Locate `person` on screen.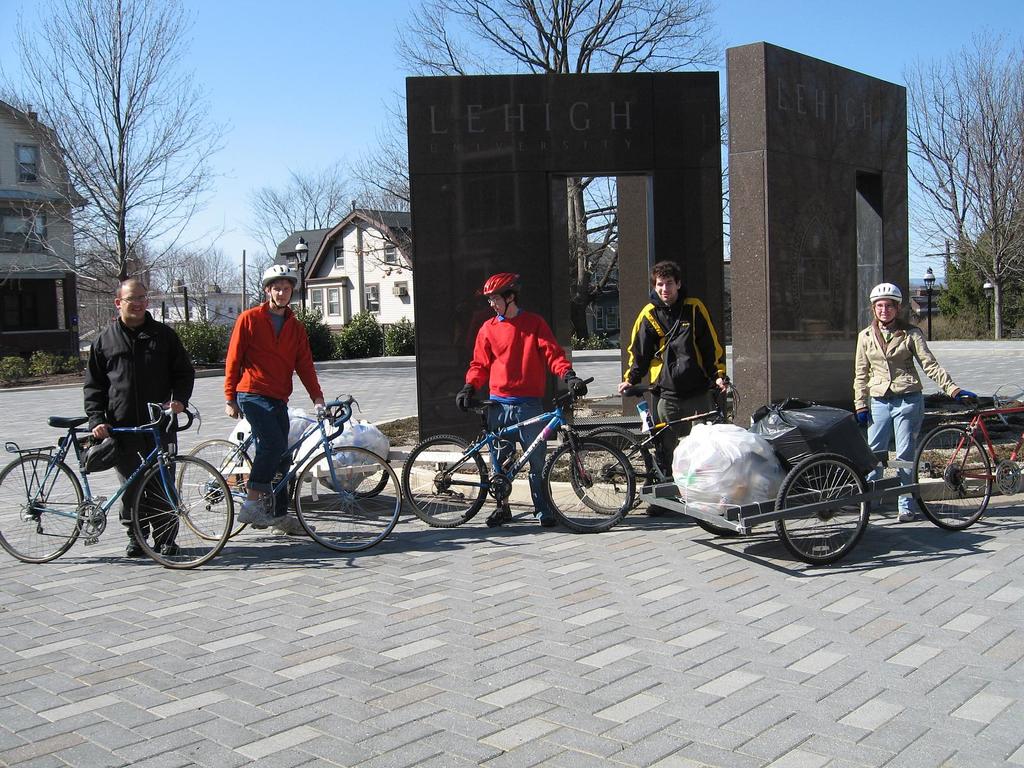
On screen at <box>854,282,967,529</box>.
